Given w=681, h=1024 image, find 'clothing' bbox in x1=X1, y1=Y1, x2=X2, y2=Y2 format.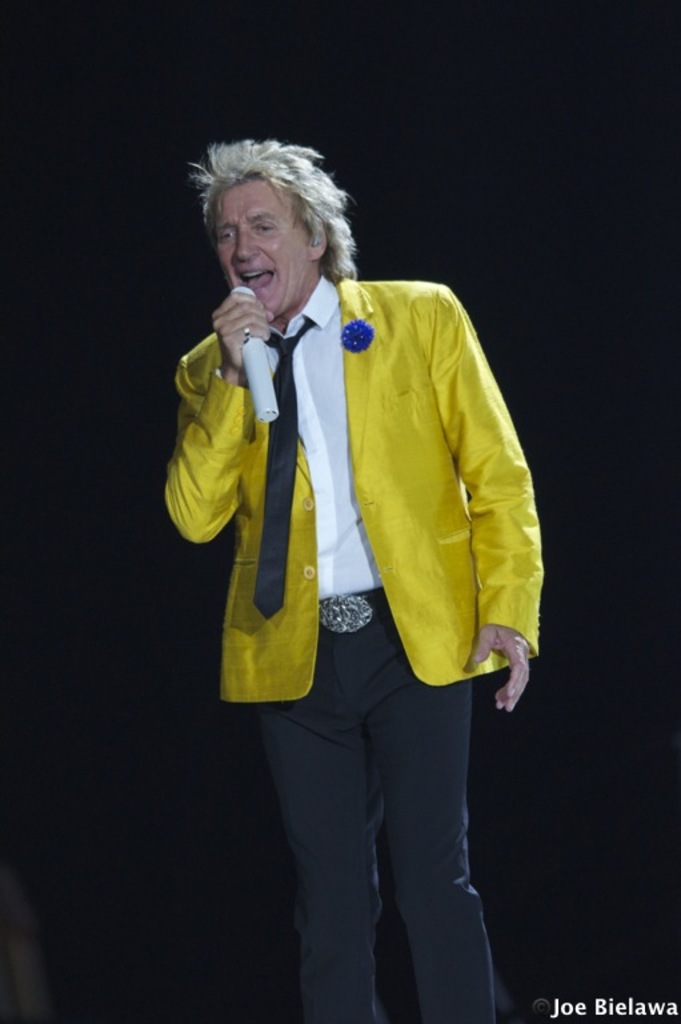
x1=197, y1=327, x2=542, y2=955.
